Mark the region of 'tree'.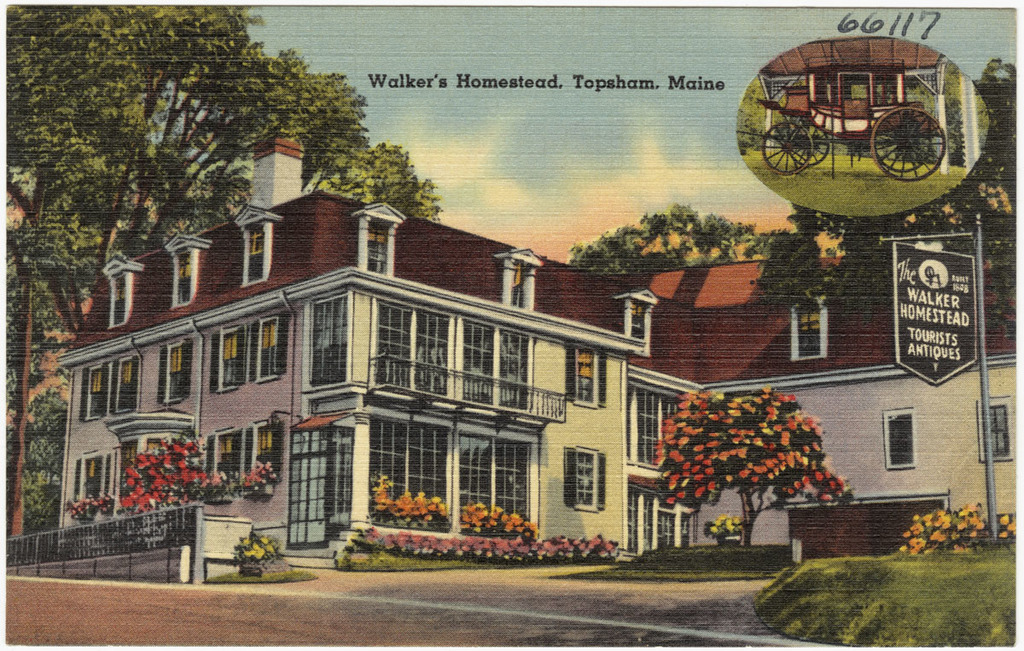
Region: {"left": 0, "top": 3, "right": 435, "bottom": 332}.
